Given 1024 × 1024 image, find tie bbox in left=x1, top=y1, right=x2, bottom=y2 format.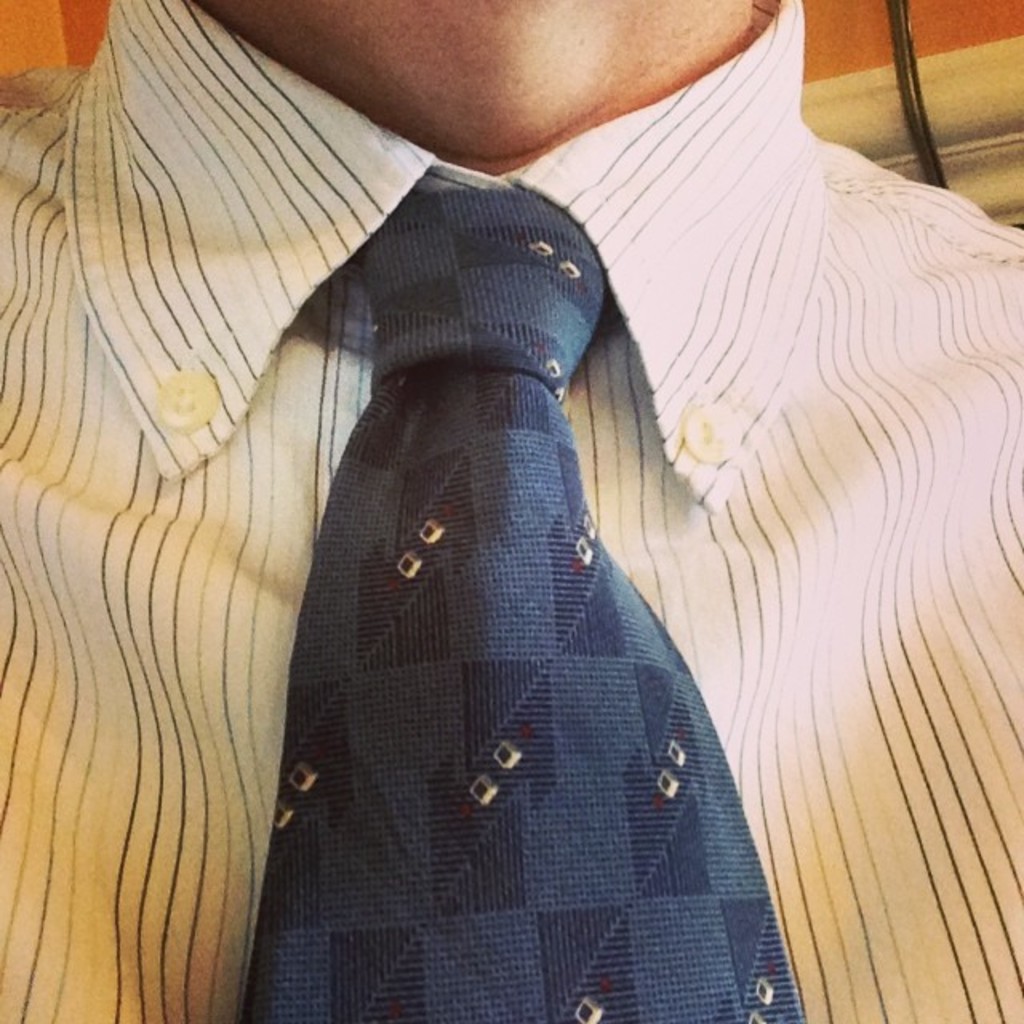
left=235, top=192, right=821, bottom=1022.
